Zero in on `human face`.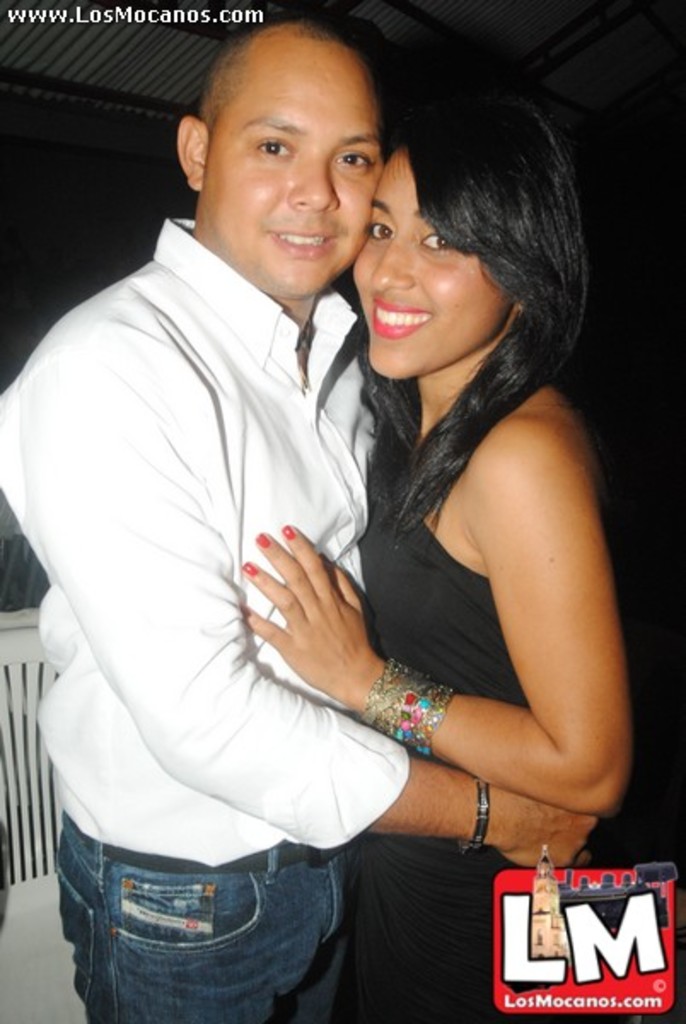
Zeroed in: 200 41 382 294.
